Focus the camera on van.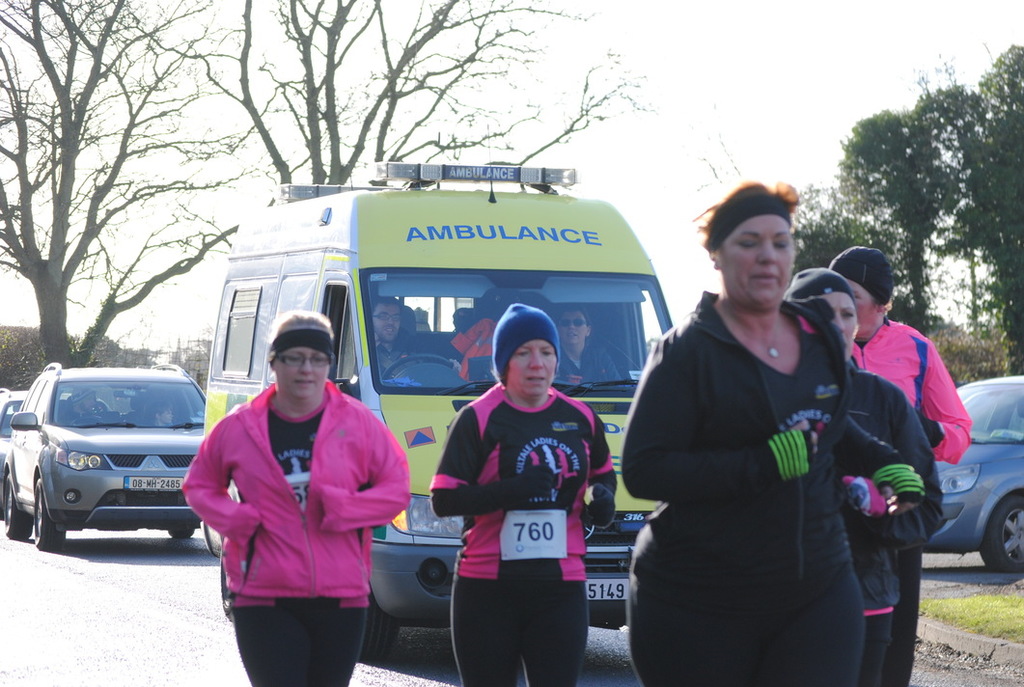
Focus region: bbox=[203, 121, 675, 664].
